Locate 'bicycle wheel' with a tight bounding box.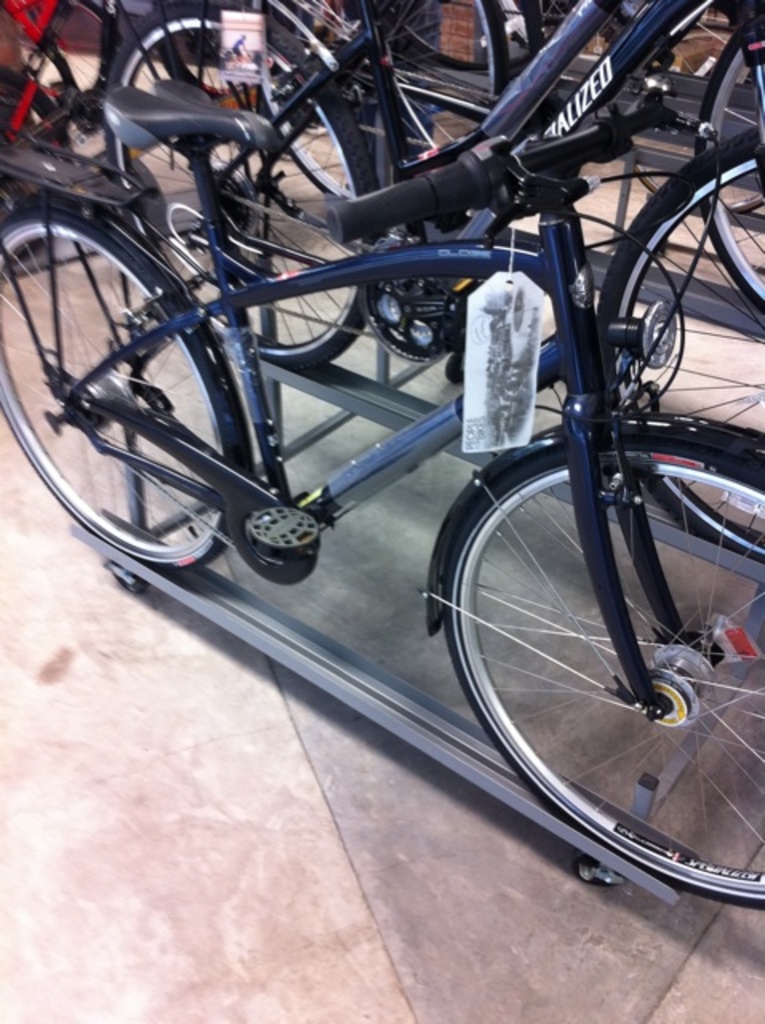
bbox=(102, 0, 378, 382).
